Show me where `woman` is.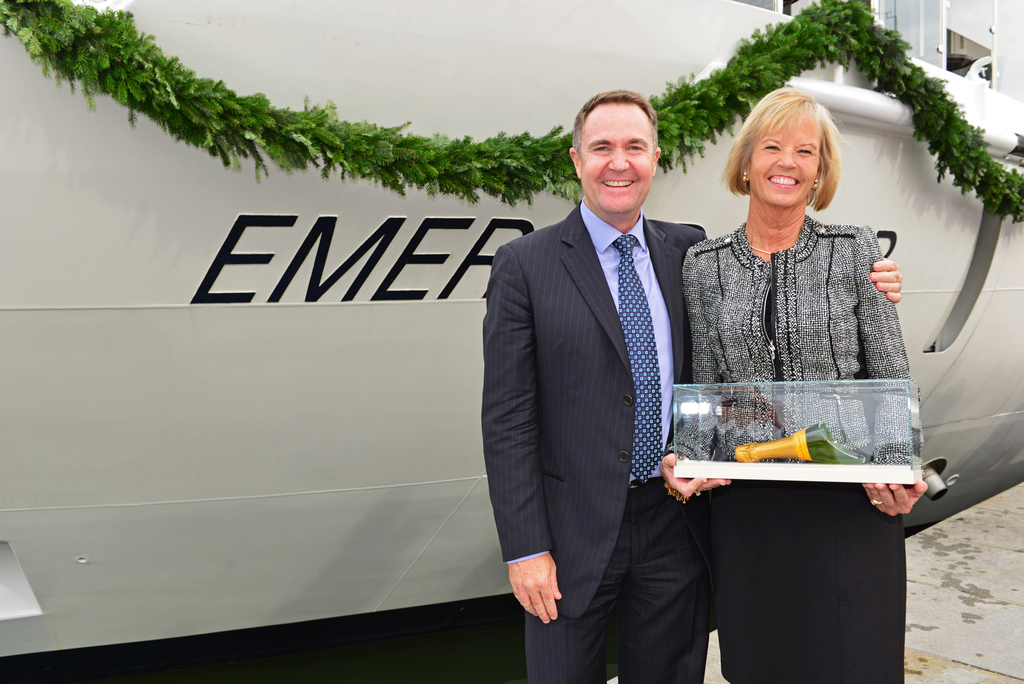
`woman` is at box=[674, 71, 912, 620].
